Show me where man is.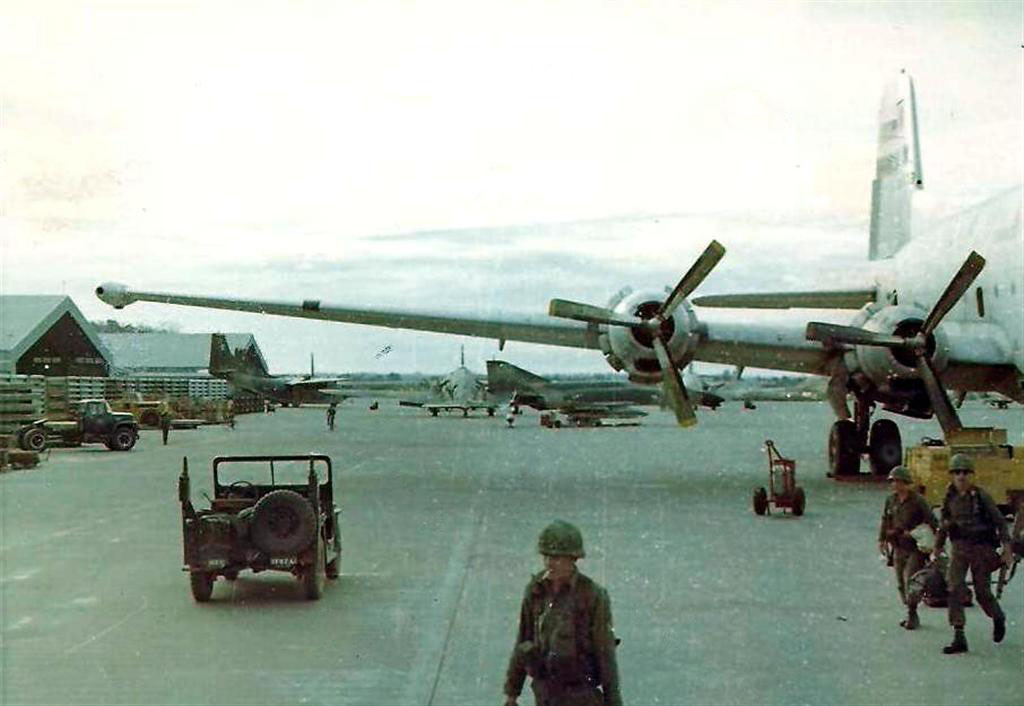
man is at bbox=[496, 517, 634, 705].
